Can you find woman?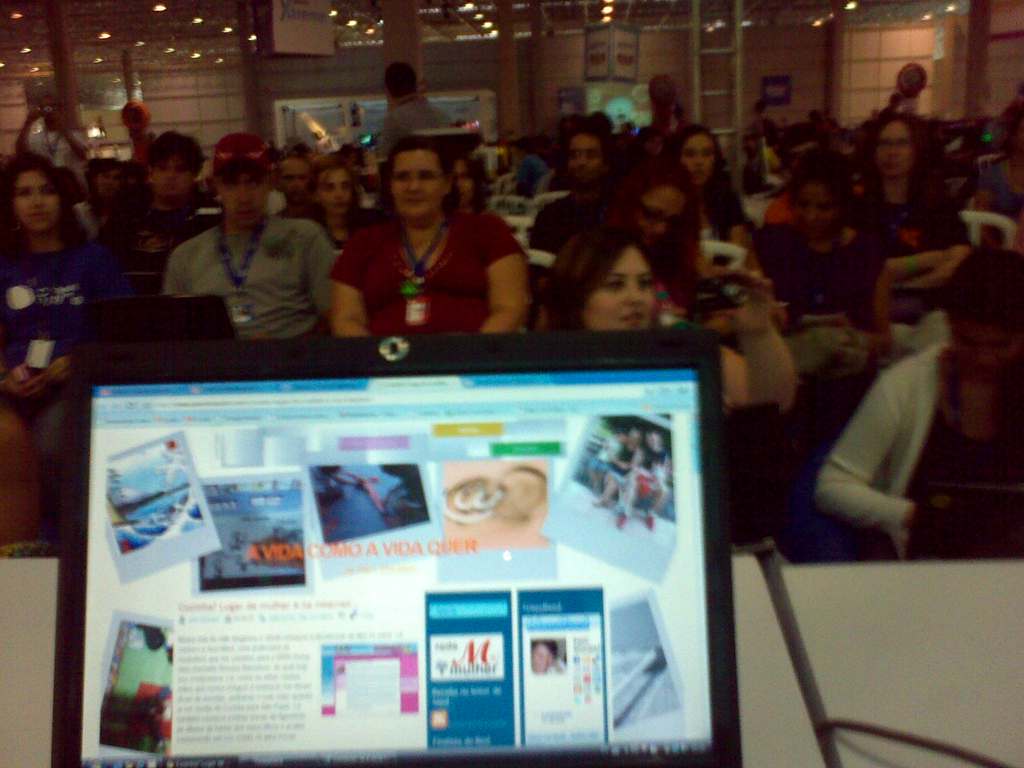
Yes, bounding box: l=0, t=143, r=134, b=527.
